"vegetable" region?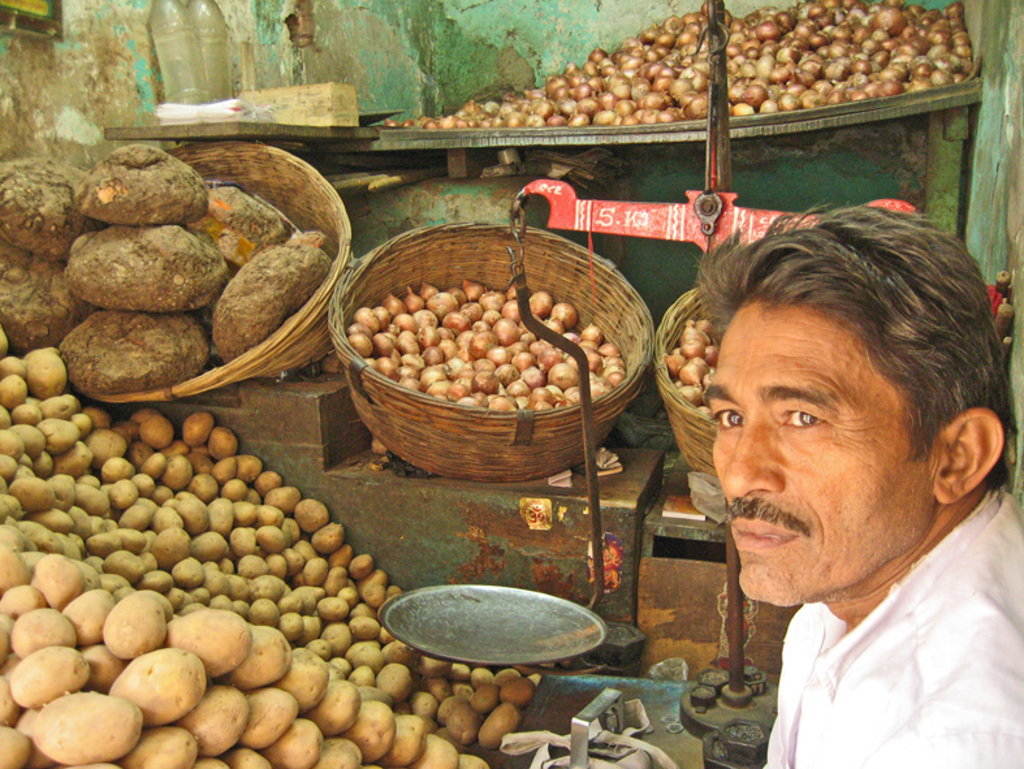
crop(284, 548, 294, 571)
